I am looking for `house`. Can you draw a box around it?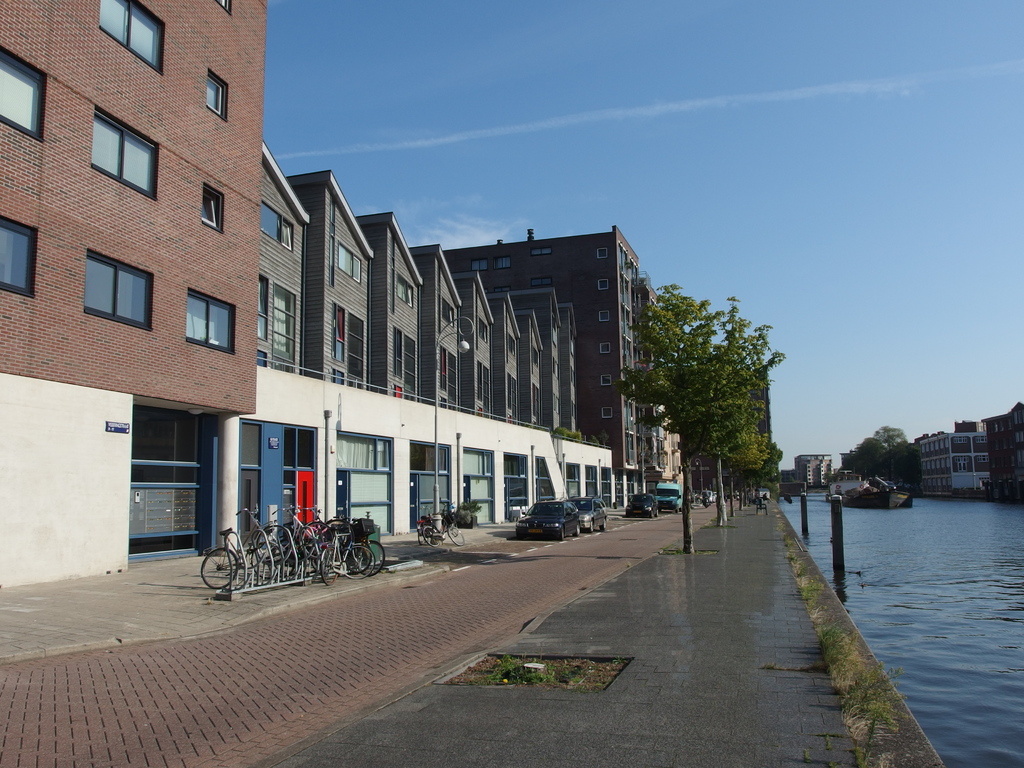
Sure, the bounding box is [left=285, top=168, right=376, bottom=381].
